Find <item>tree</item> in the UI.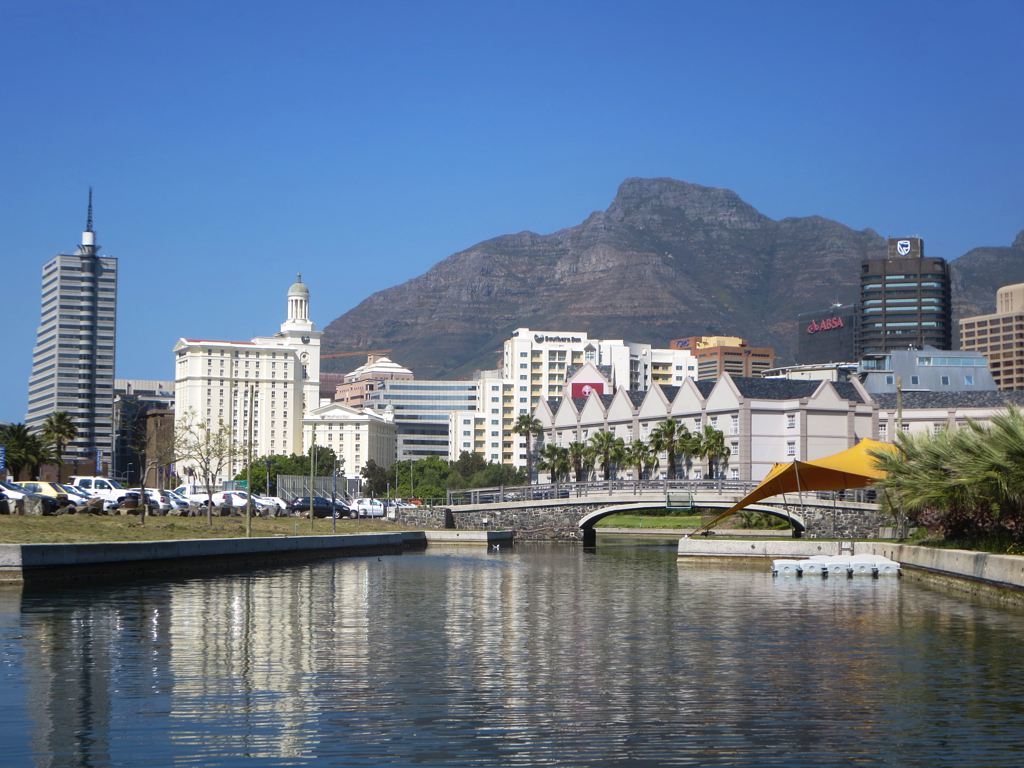
UI element at [0, 422, 41, 485].
